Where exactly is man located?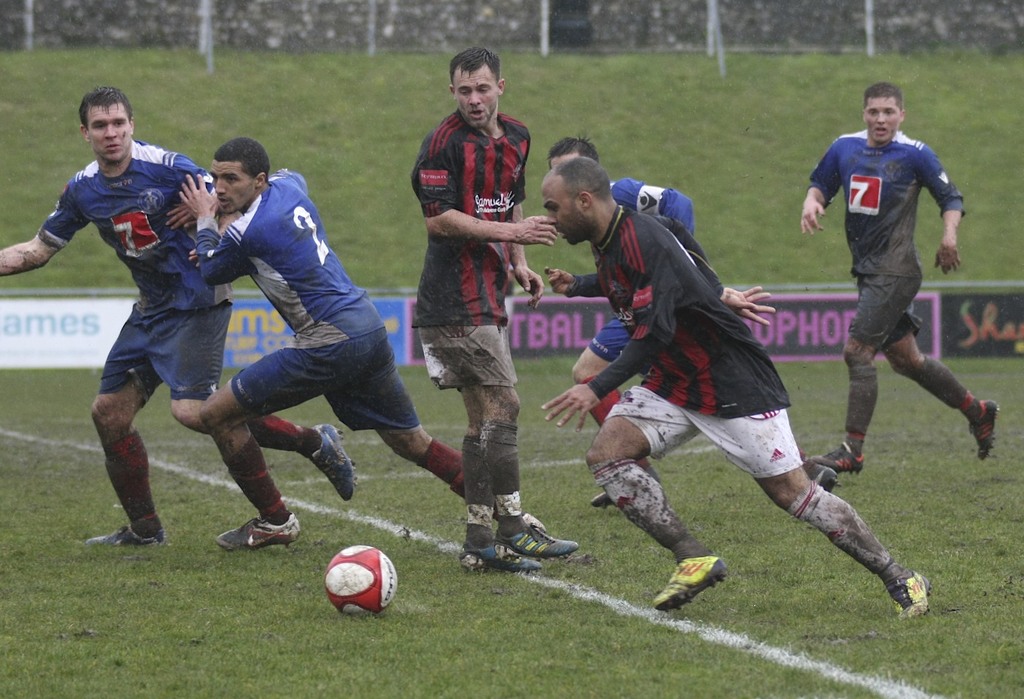
Its bounding box is rect(409, 50, 581, 573).
